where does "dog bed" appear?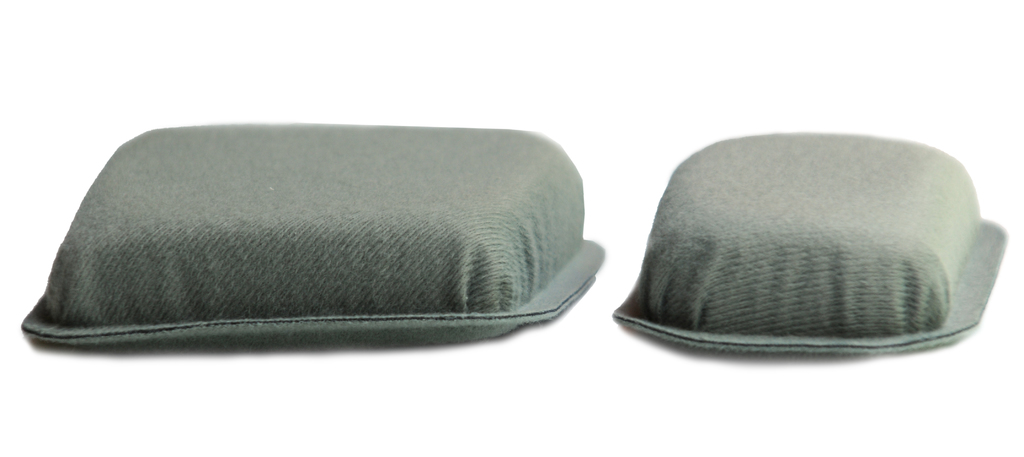
Appears at <region>612, 133, 1010, 357</region>.
